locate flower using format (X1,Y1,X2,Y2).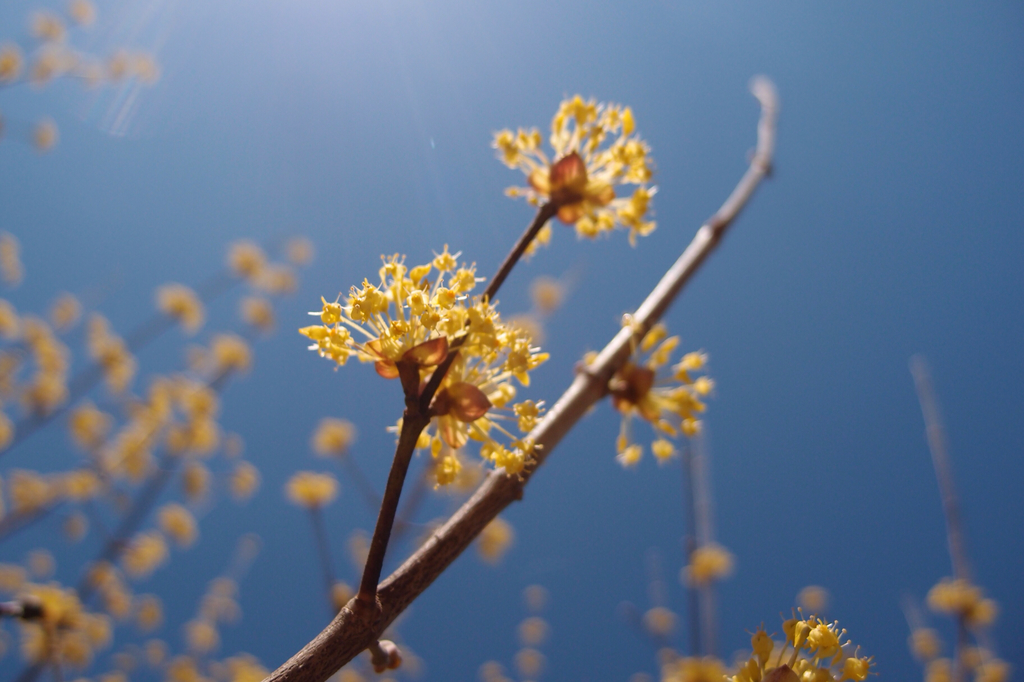
(484,84,668,248).
